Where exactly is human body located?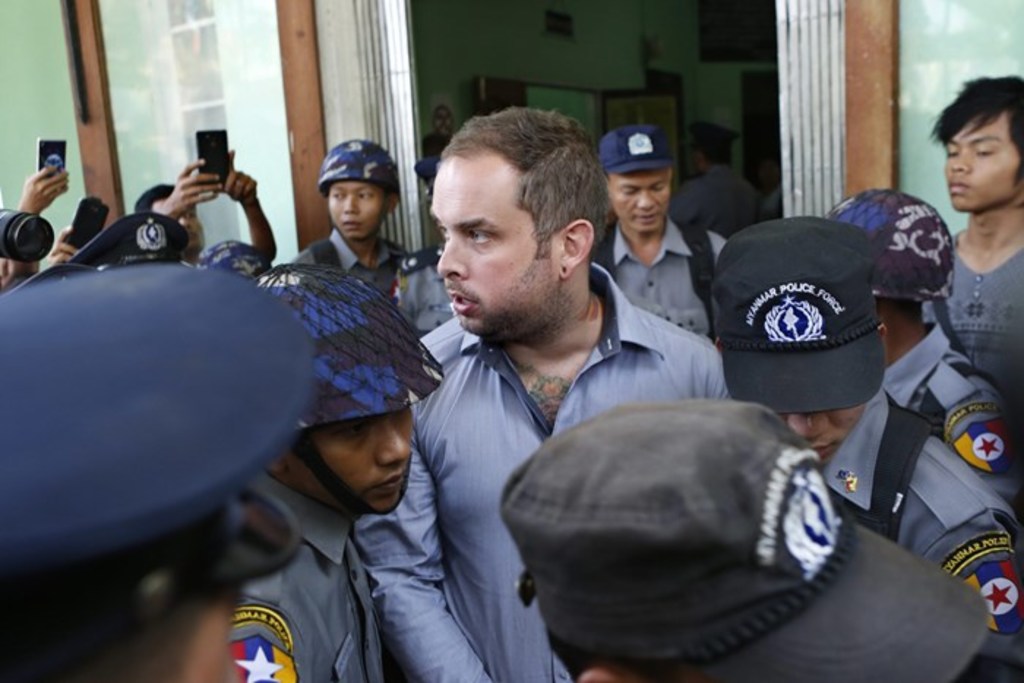
Its bounding box is {"left": 590, "top": 127, "right": 734, "bottom": 345}.
